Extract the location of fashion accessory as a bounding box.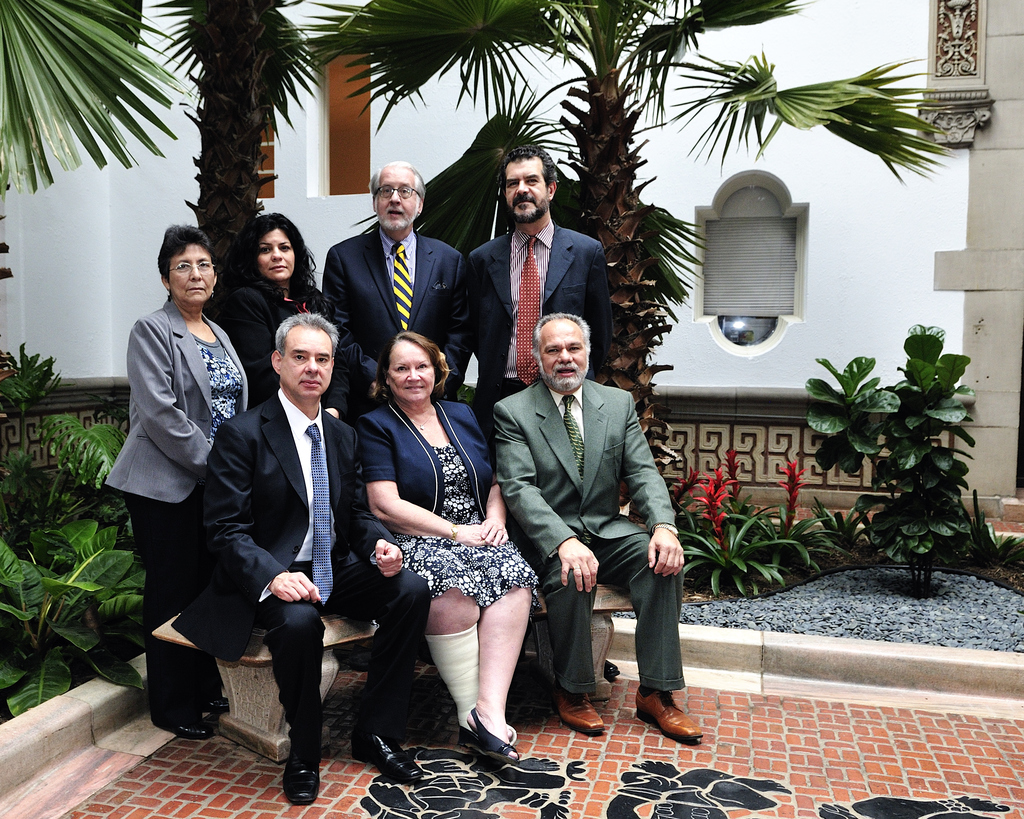
rect(280, 746, 317, 805).
